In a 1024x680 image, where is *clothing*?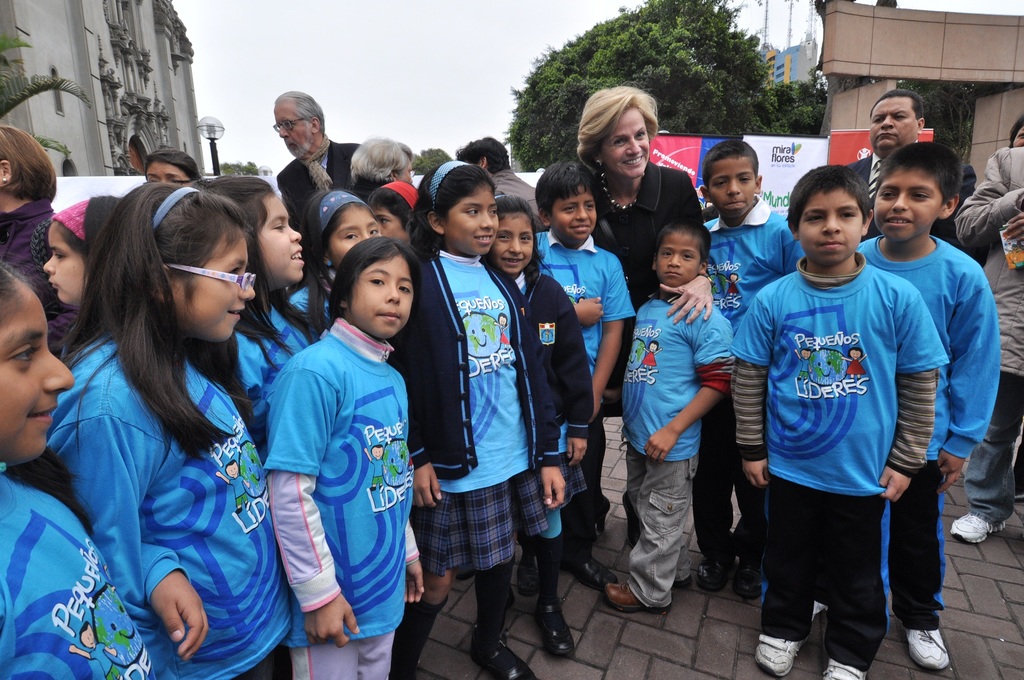
box=[618, 152, 692, 290].
